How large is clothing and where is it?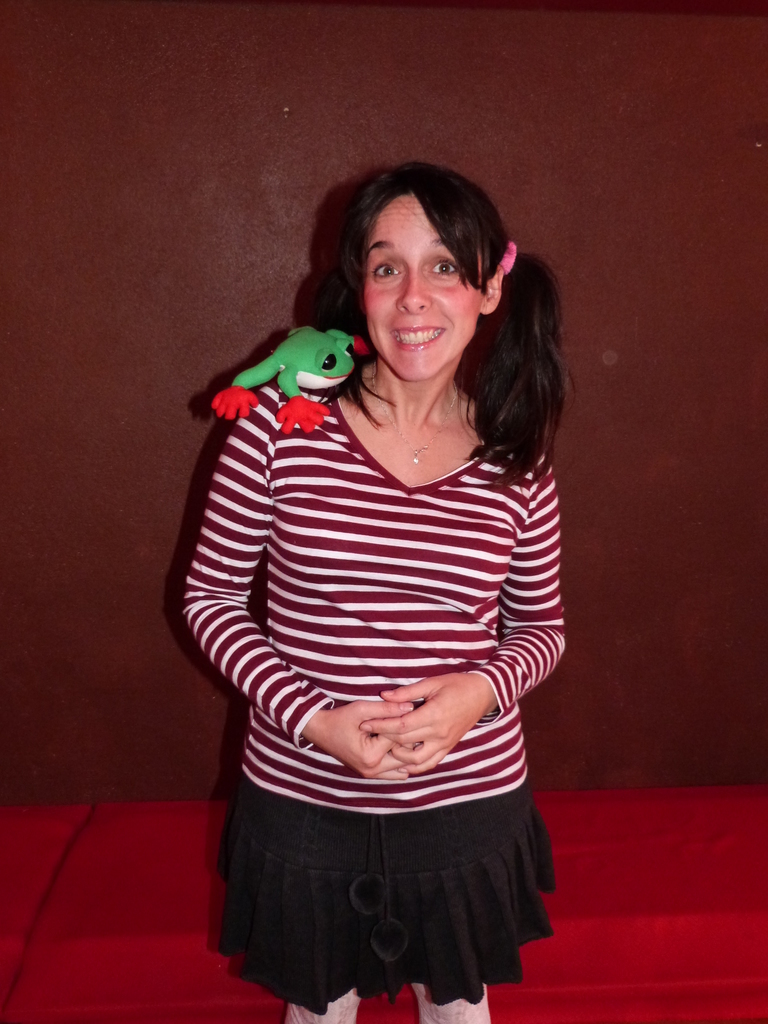
Bounding box: bbox=(184, 348, 635, 1016).
